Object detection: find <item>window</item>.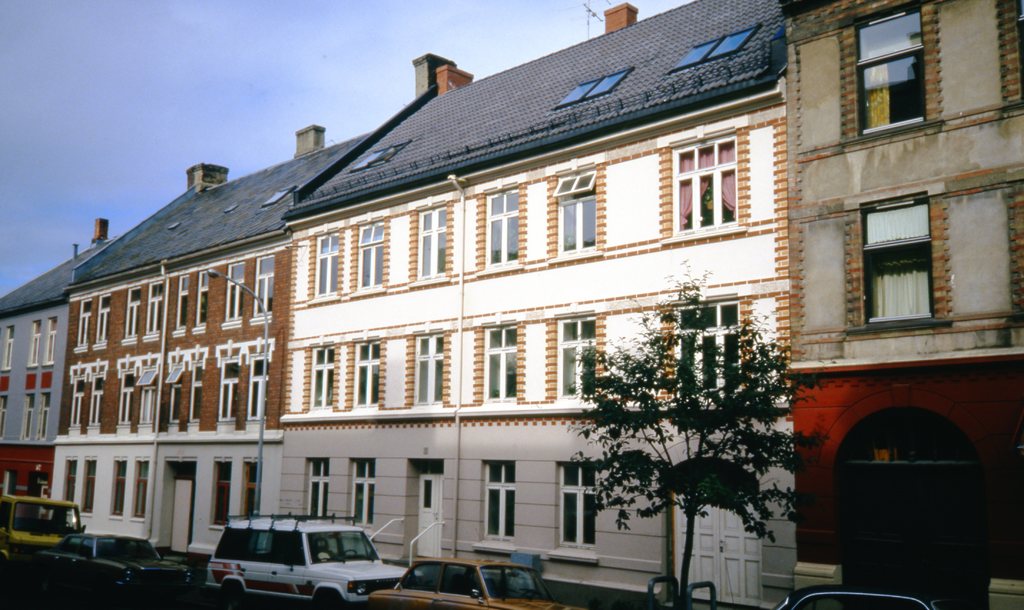
bbox=[0, 391, 12, 433].
